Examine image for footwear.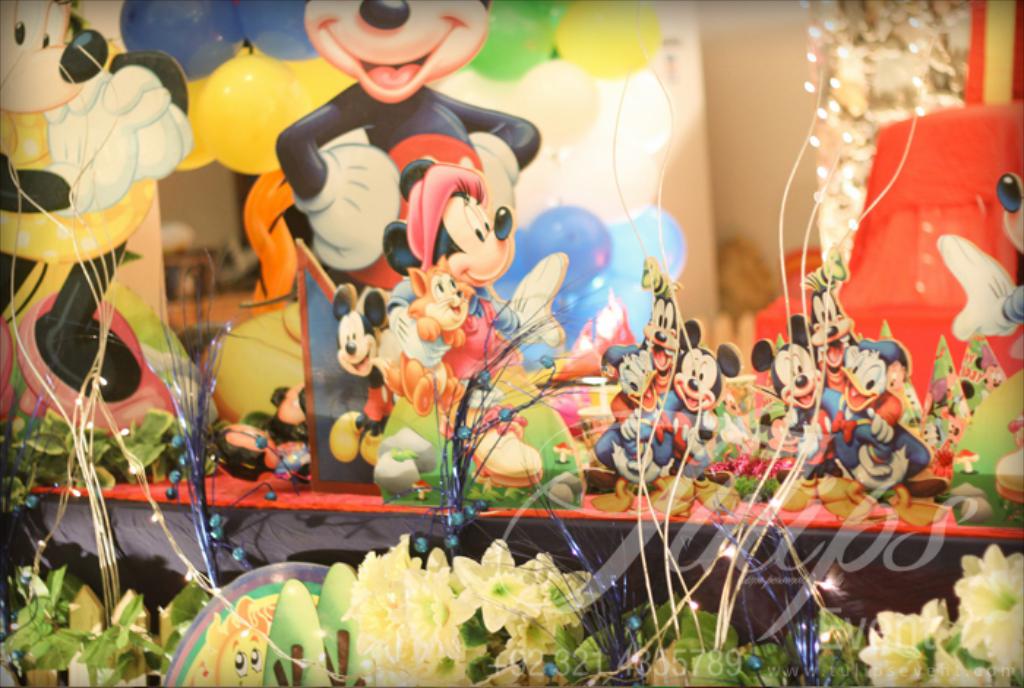
Examination result: 698, 476, 743, 512.
